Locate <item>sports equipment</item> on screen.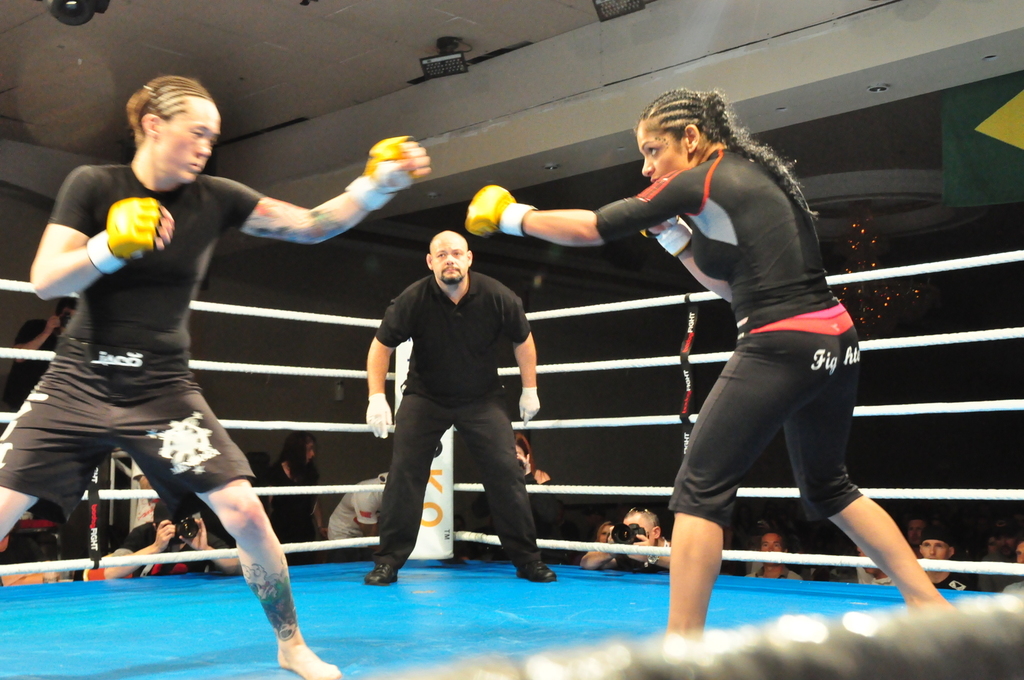
On screen at 635, 213, 689, 261.
